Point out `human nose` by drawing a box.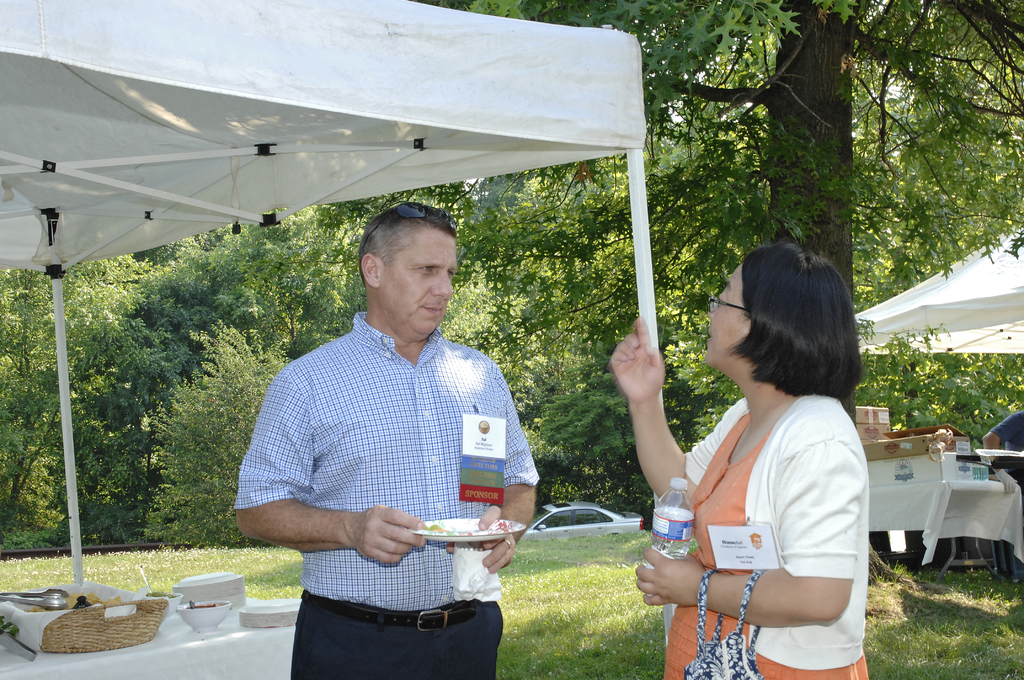
bbox(707, 293, 722, 314).
